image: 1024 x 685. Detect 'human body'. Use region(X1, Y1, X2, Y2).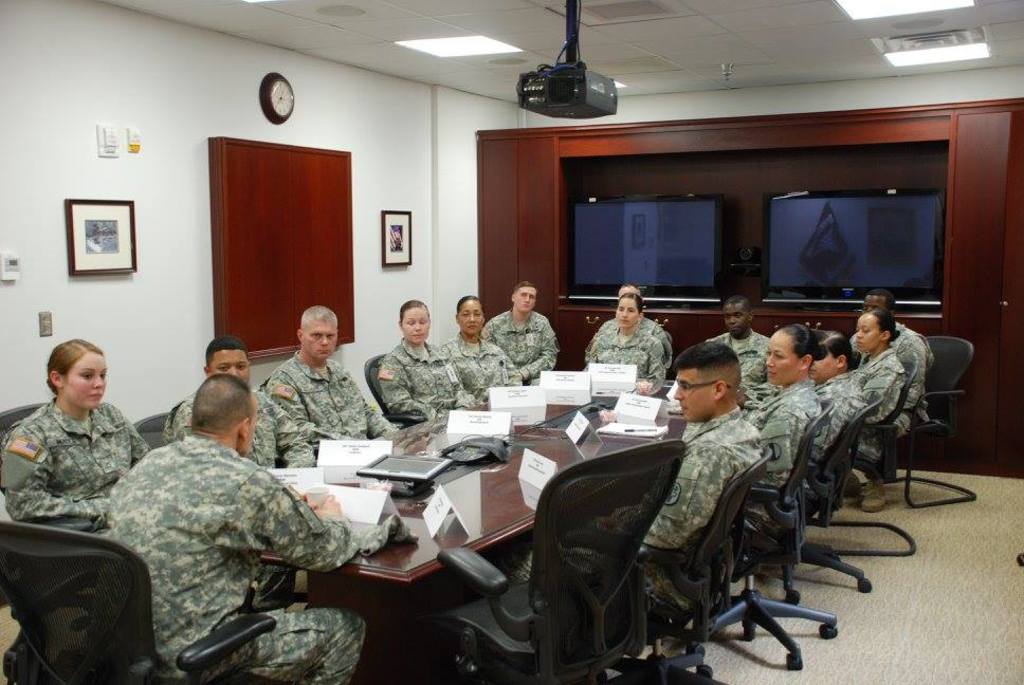
region(0, 337, 154, 579).
